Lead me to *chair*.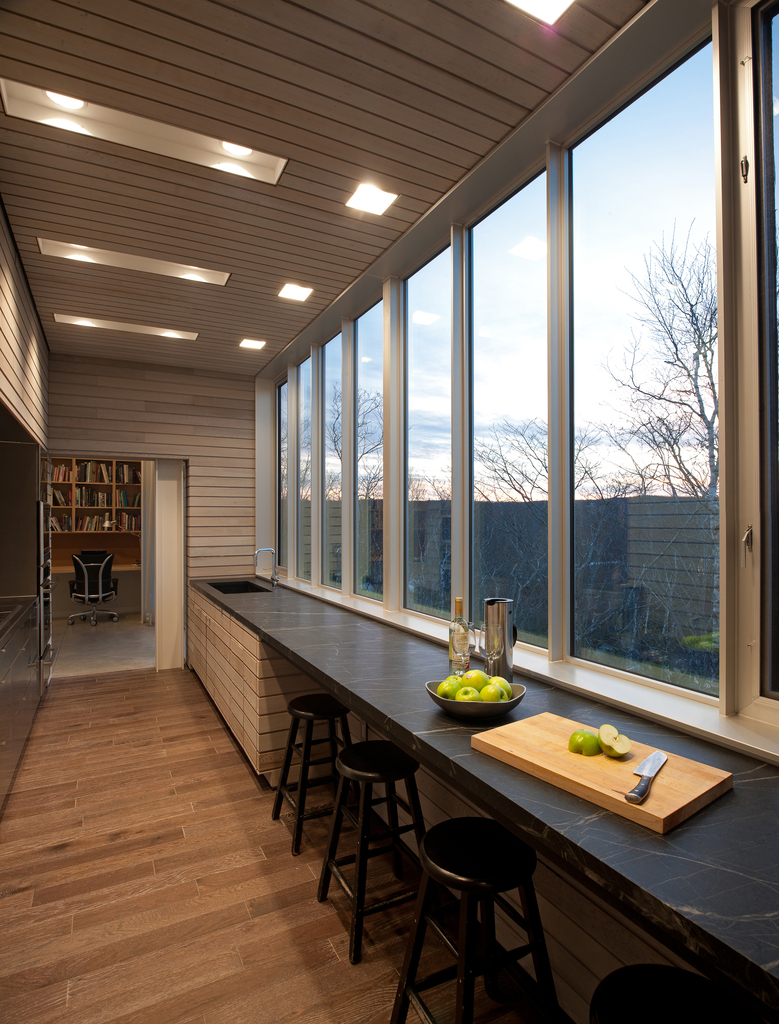
Lead to (x1=387, y1=783, x2=583, y2=1011).
